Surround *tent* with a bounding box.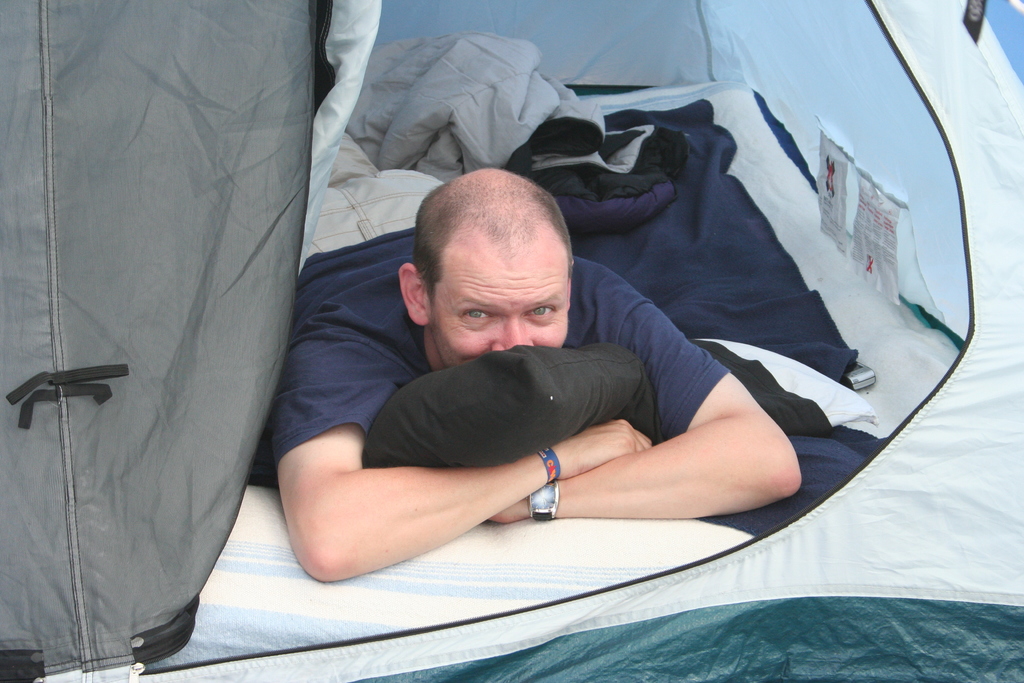
(x1=0, y1=1, x2=1023, y2=682).
